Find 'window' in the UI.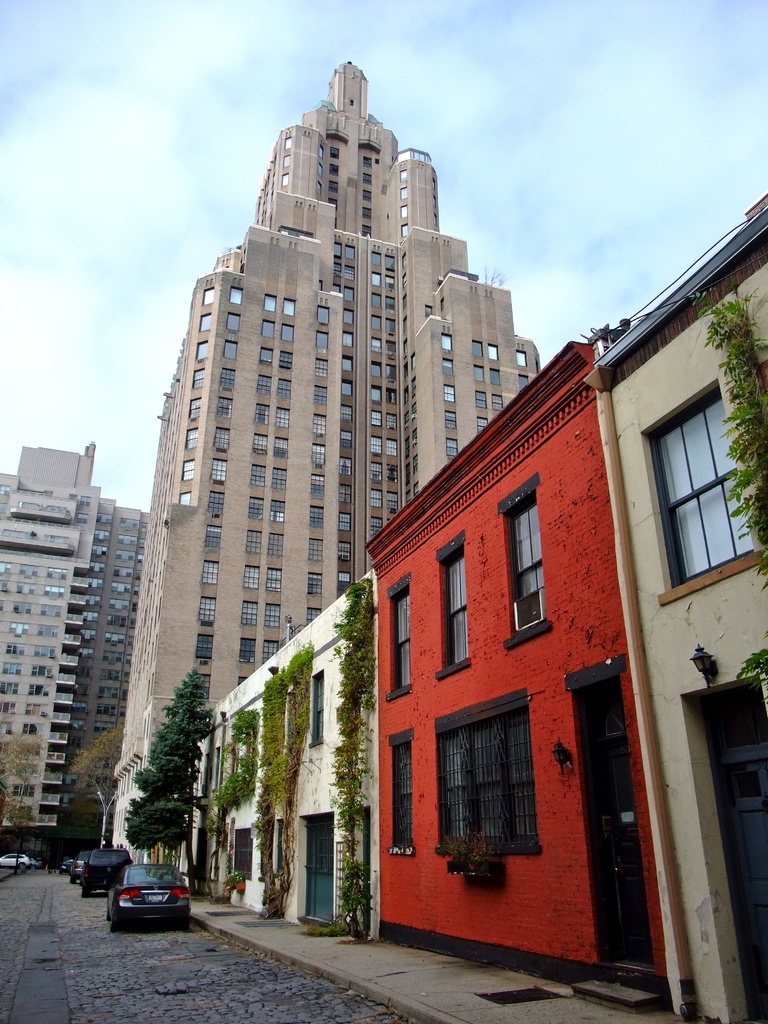
UI element at box=[253, 436, 270, 456].
